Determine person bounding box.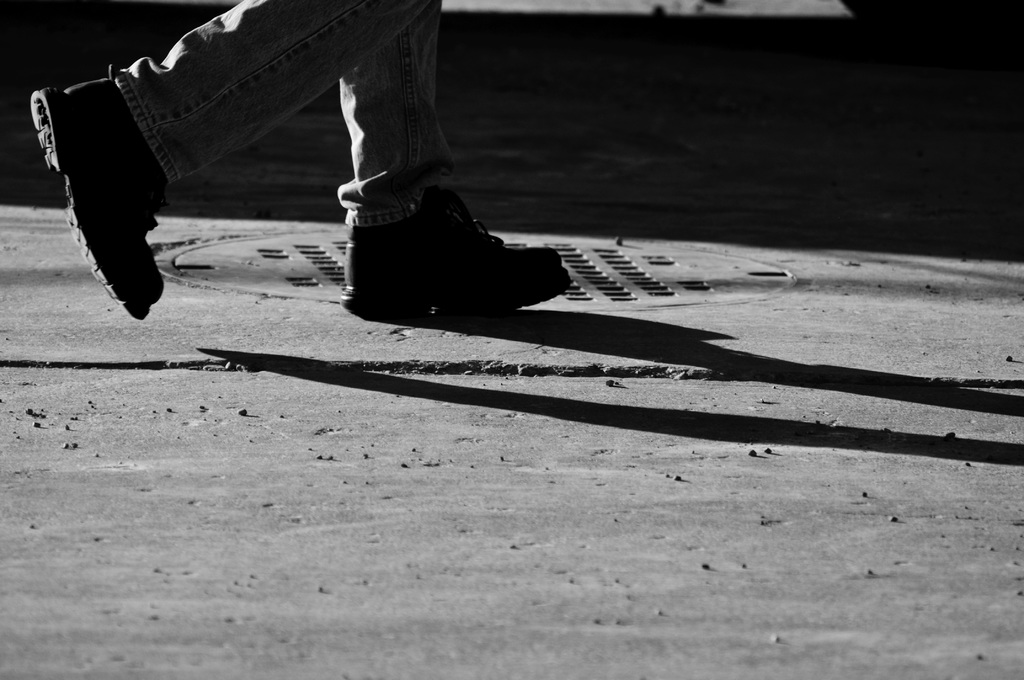
Determined: box(12, 0, 661, 373).
